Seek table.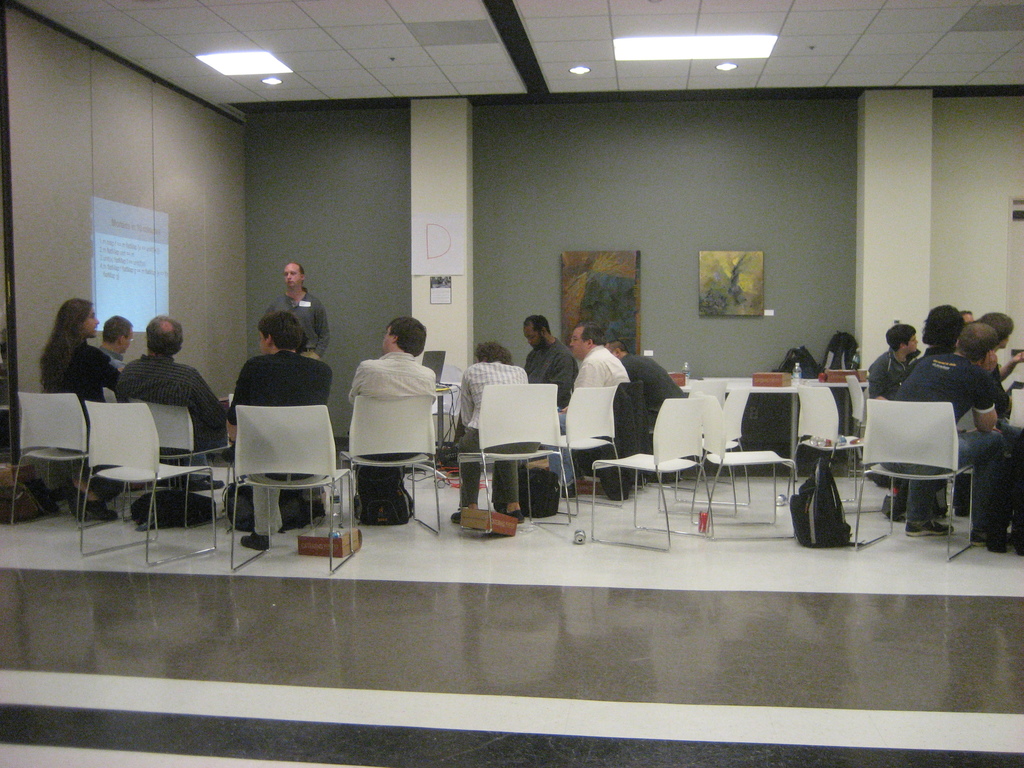
(802, 377, 870, 456).
